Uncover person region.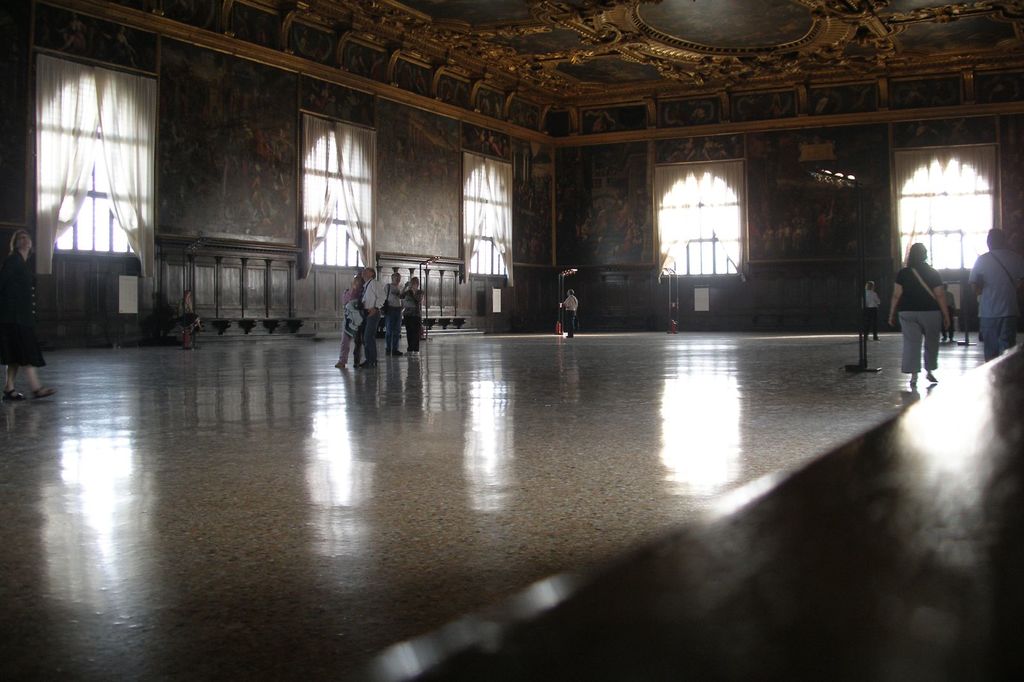
Uncovered: locate(613, 195, 628, 228).
